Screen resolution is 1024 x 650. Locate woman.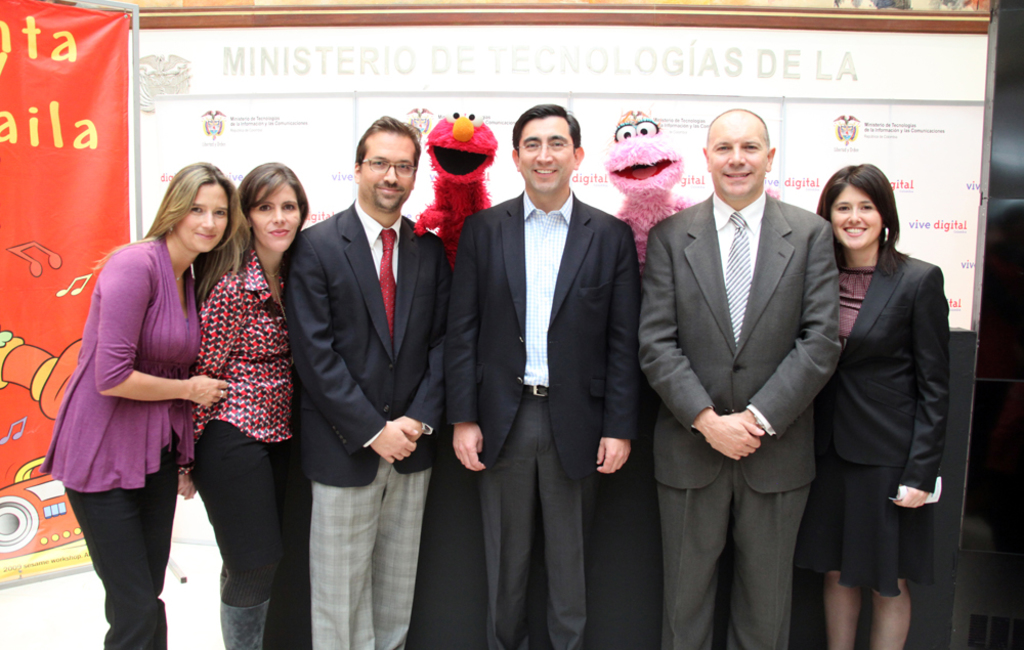
box=[36, 156, 243, 649].
